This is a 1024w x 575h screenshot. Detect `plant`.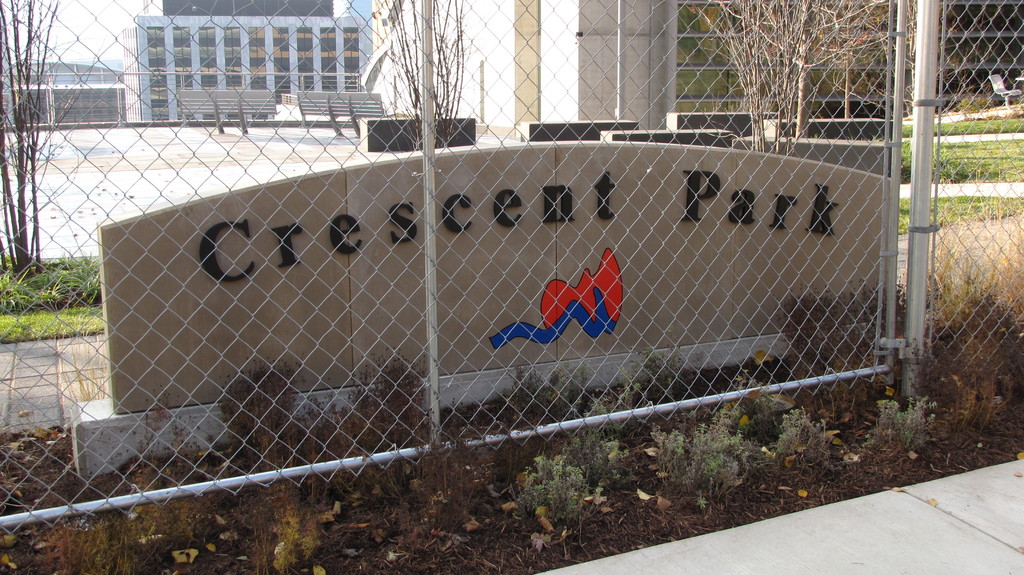
detection(22, 512, 129, 574).
